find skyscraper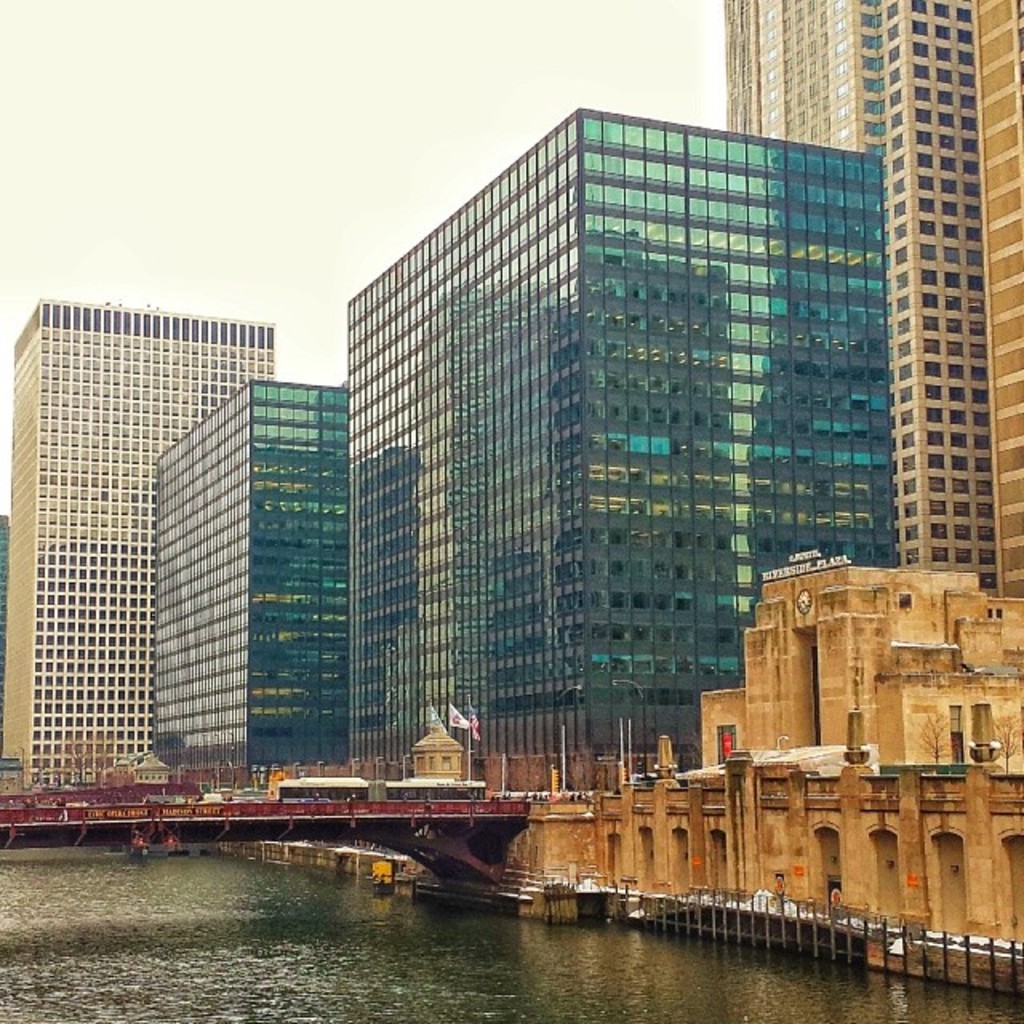
723:0:1022:602
